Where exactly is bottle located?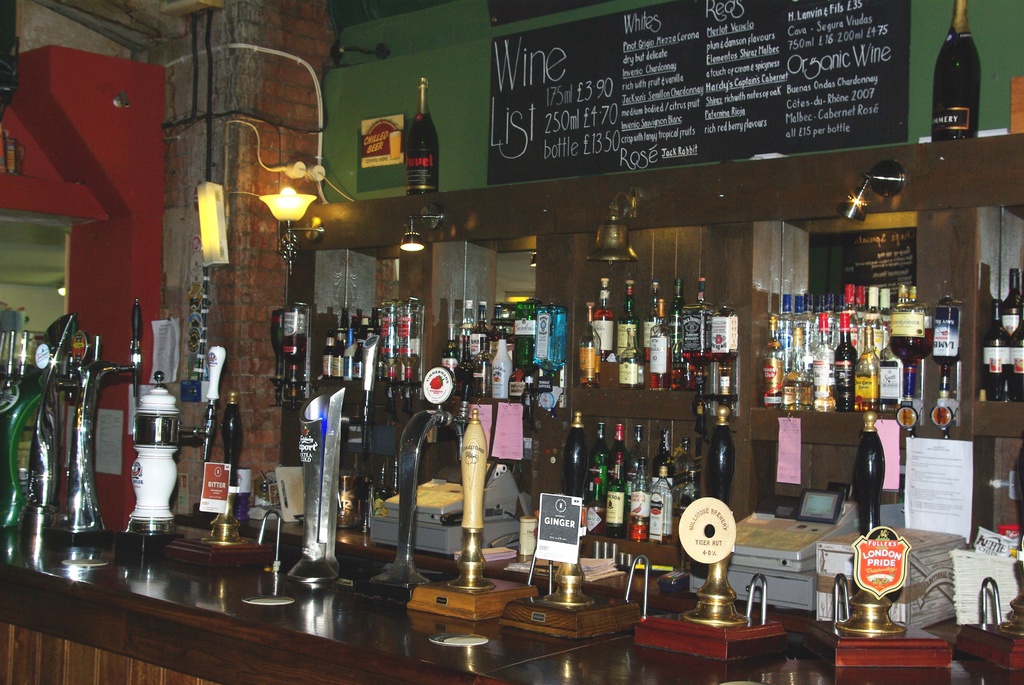
Its bounding box is [x1=847, y1=319, x2=886, y2=411].
